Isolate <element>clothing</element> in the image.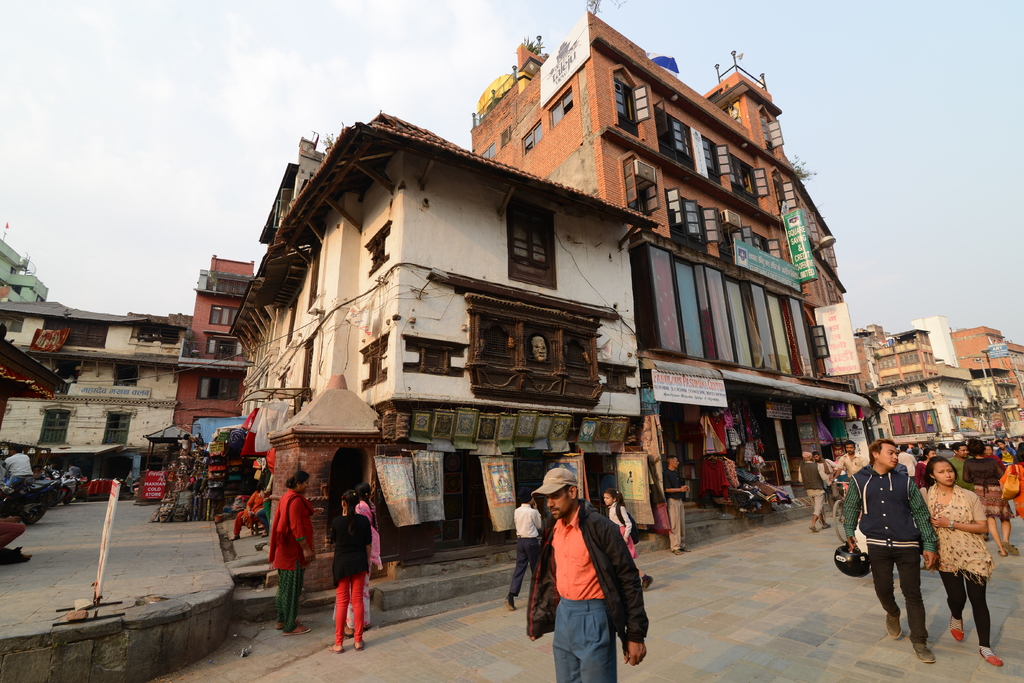
Isolated region: (x1=921, y1=480, x2=993, y2=648).
